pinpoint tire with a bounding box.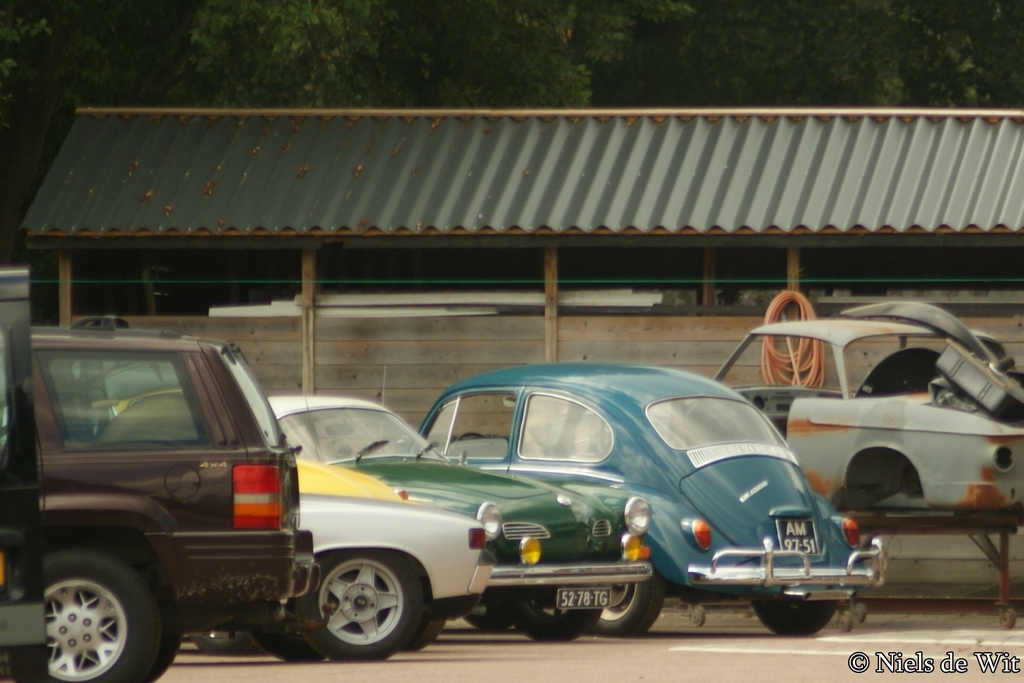
locate(1000, 608, 1013, 627).
